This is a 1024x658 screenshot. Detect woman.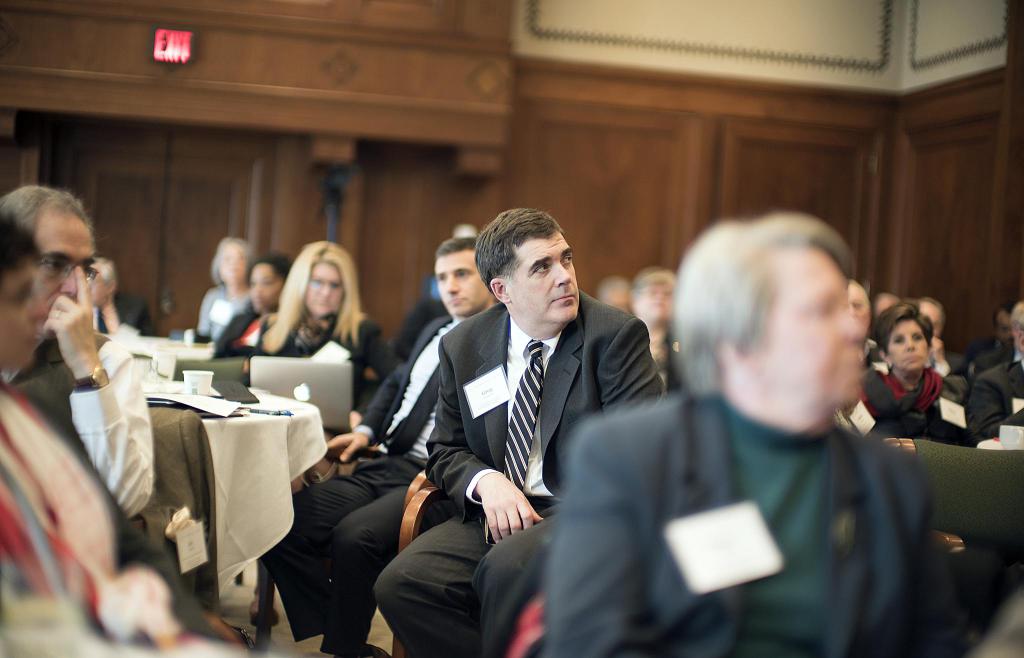
859:301:982:449.
